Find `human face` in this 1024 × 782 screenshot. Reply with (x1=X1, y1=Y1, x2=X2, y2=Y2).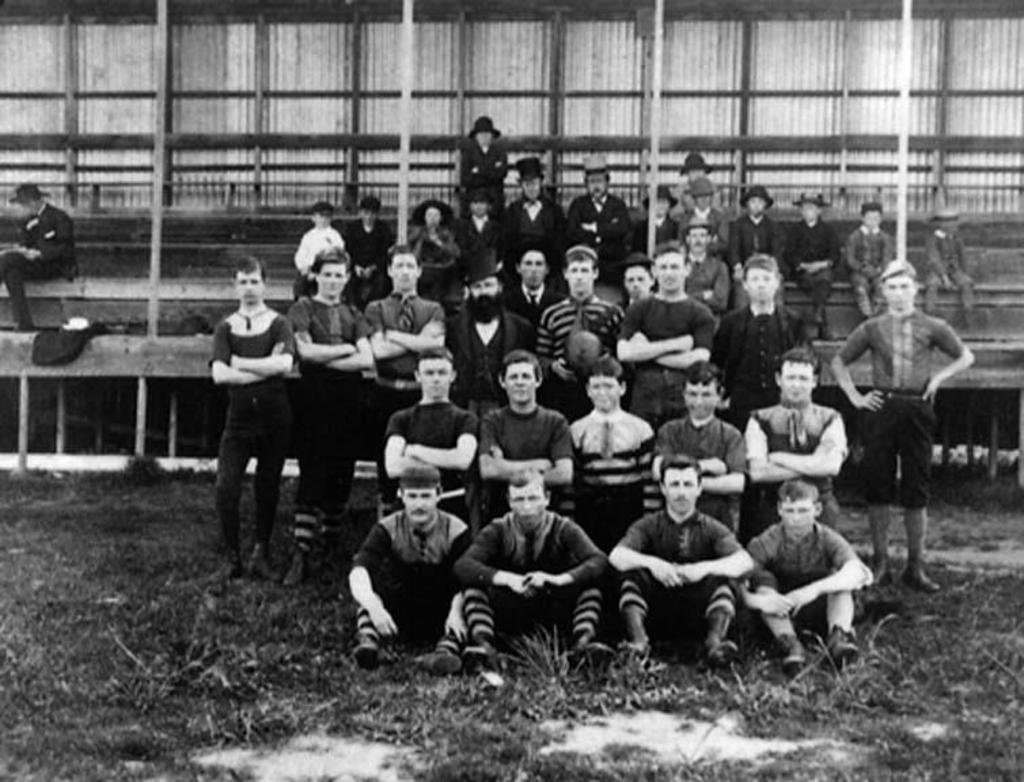
(x1=399, y1=474, x2=437, y2=523).
